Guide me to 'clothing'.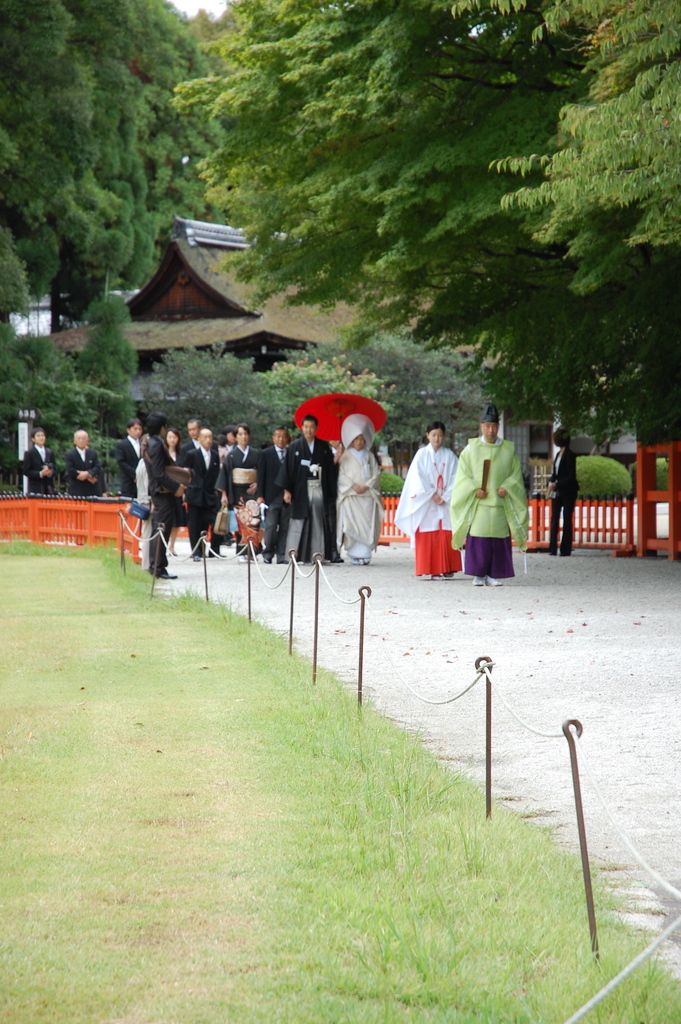
Guidance: 544,452,578,552.
